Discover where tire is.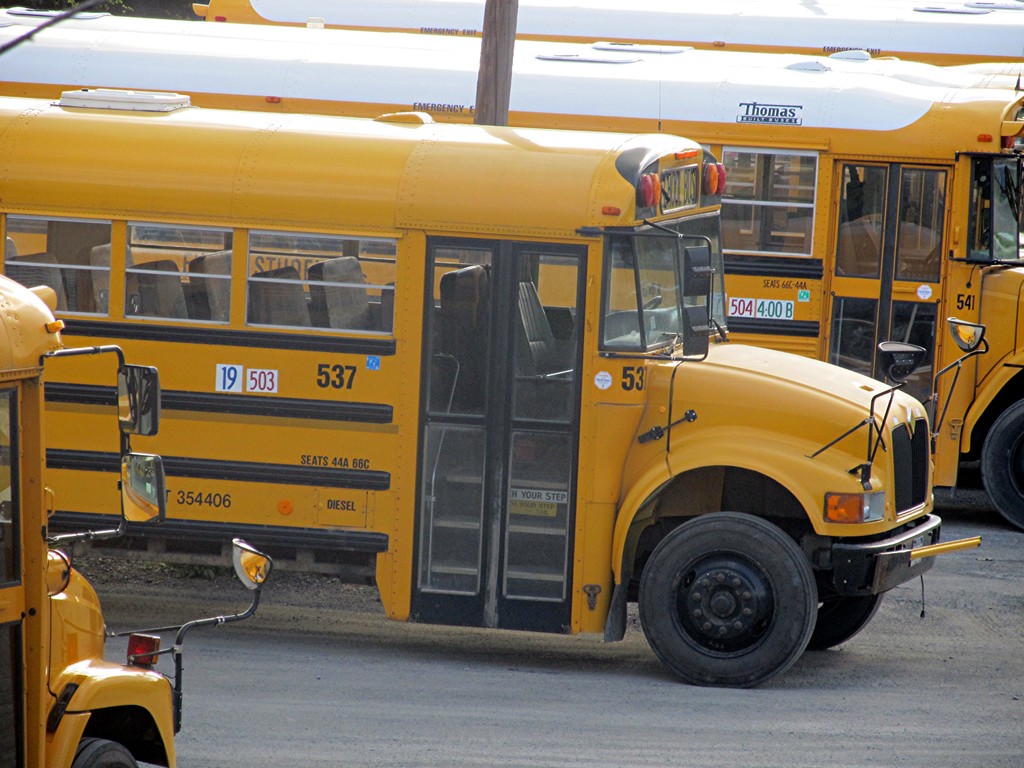
Discovered at x1=68, y1=733, x2=140, y2=767.
